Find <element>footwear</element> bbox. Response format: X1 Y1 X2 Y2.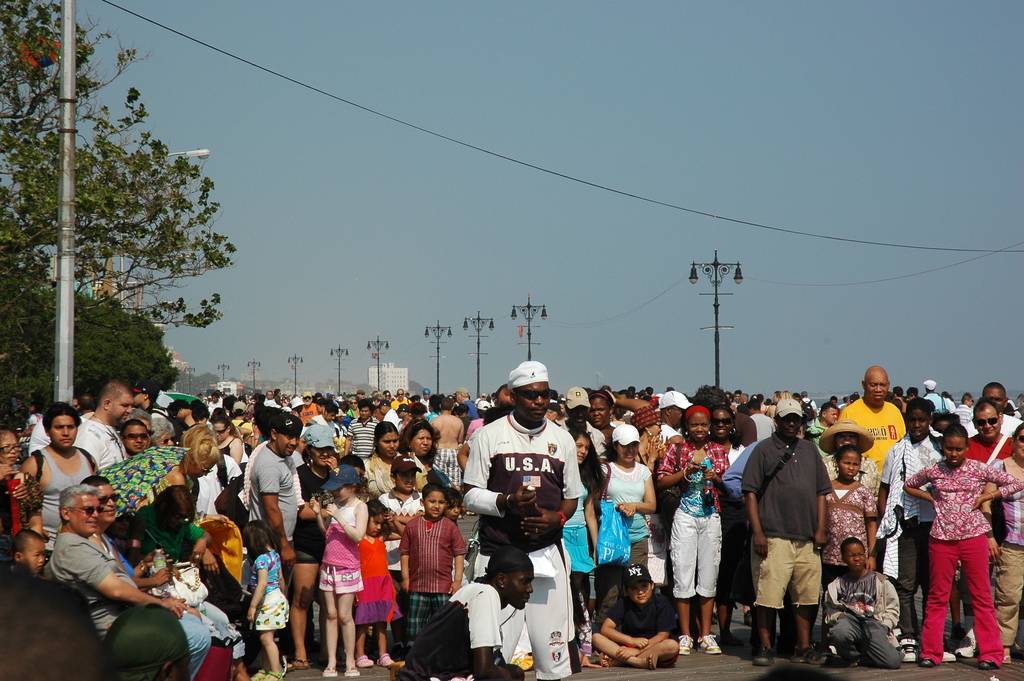
694 634 725 654.
